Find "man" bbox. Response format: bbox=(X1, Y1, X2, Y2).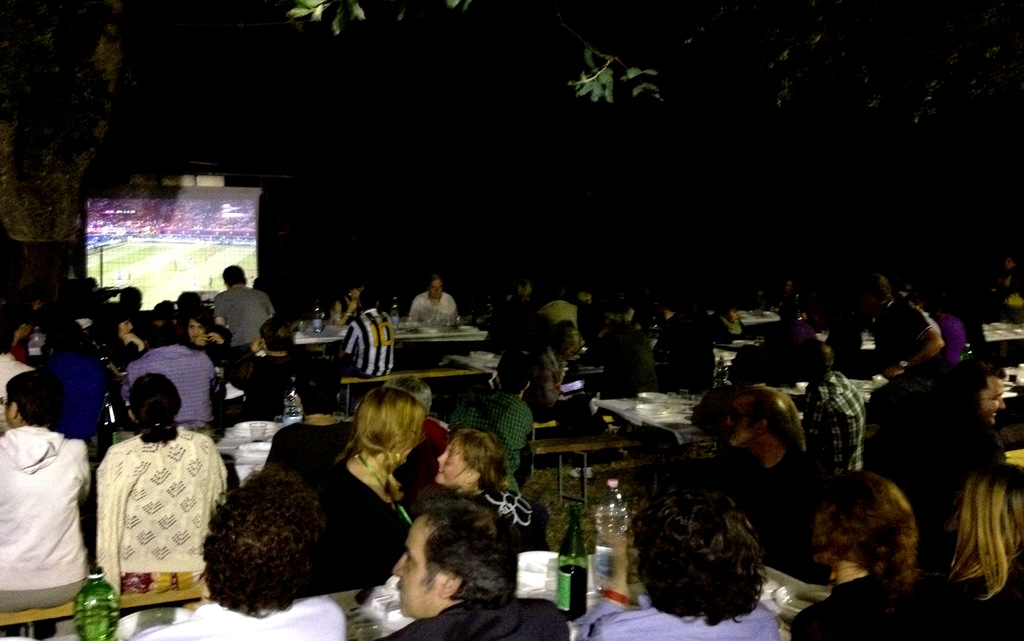
bbox=(211, 261, 278, 351).
